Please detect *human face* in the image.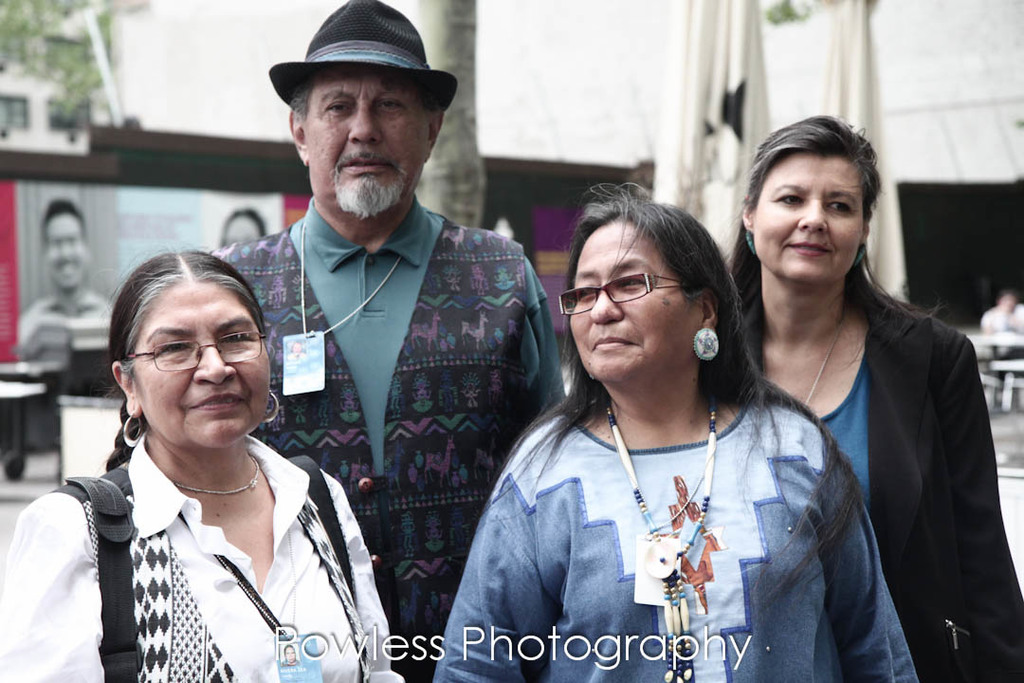
(47,211,88,287).
